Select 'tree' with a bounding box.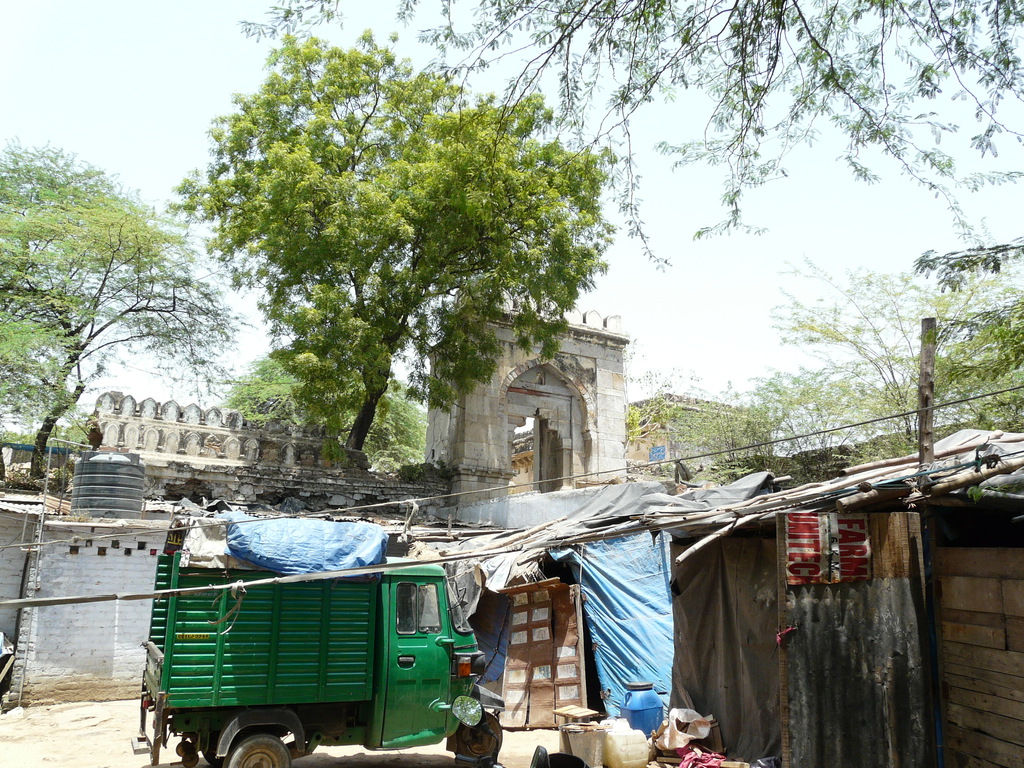
box(176, 24, 606, 458).
